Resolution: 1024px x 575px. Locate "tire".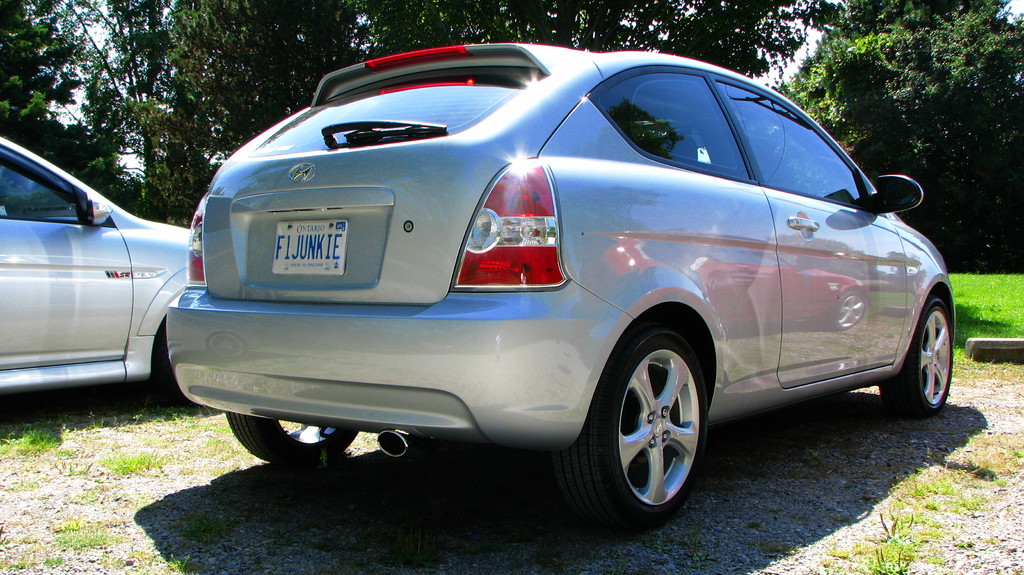
222,400,371,469.
